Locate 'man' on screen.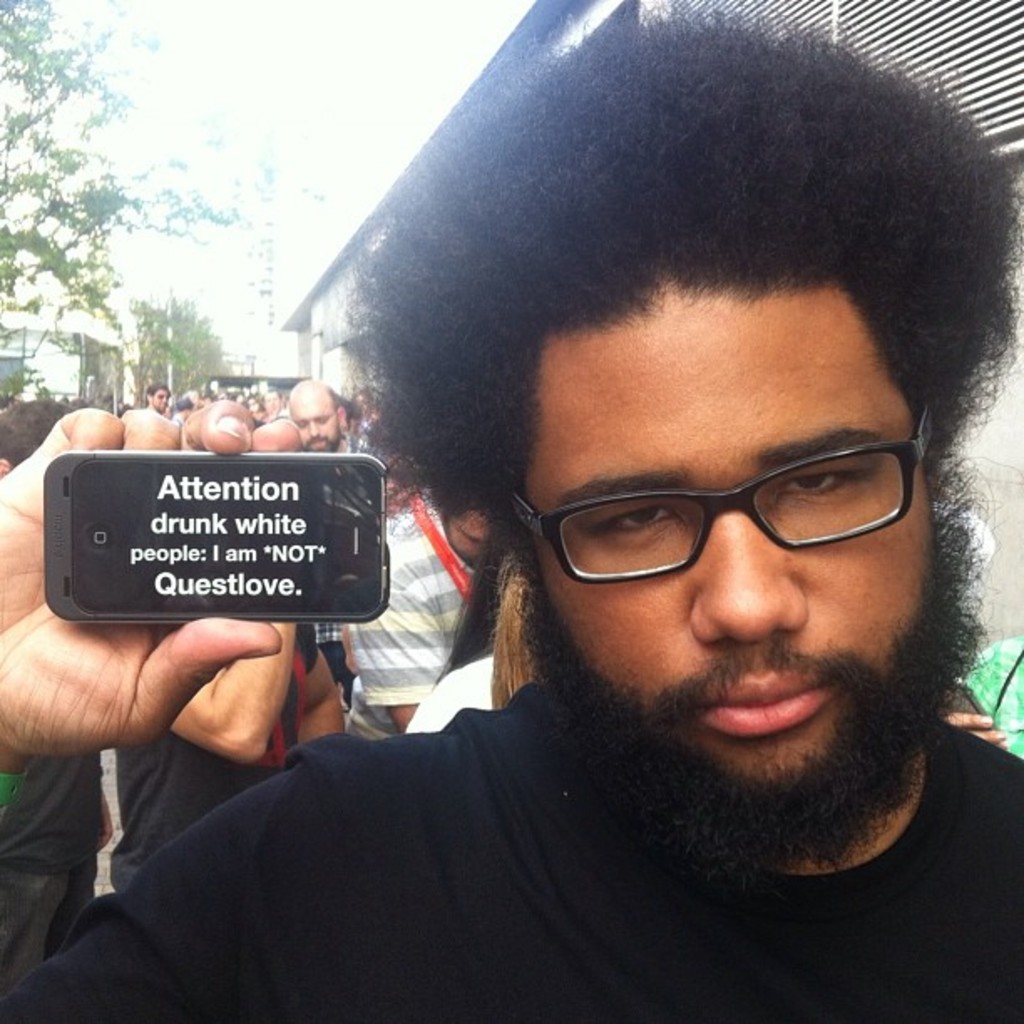
On screen at crop(77, 50, 1023, 1014).
